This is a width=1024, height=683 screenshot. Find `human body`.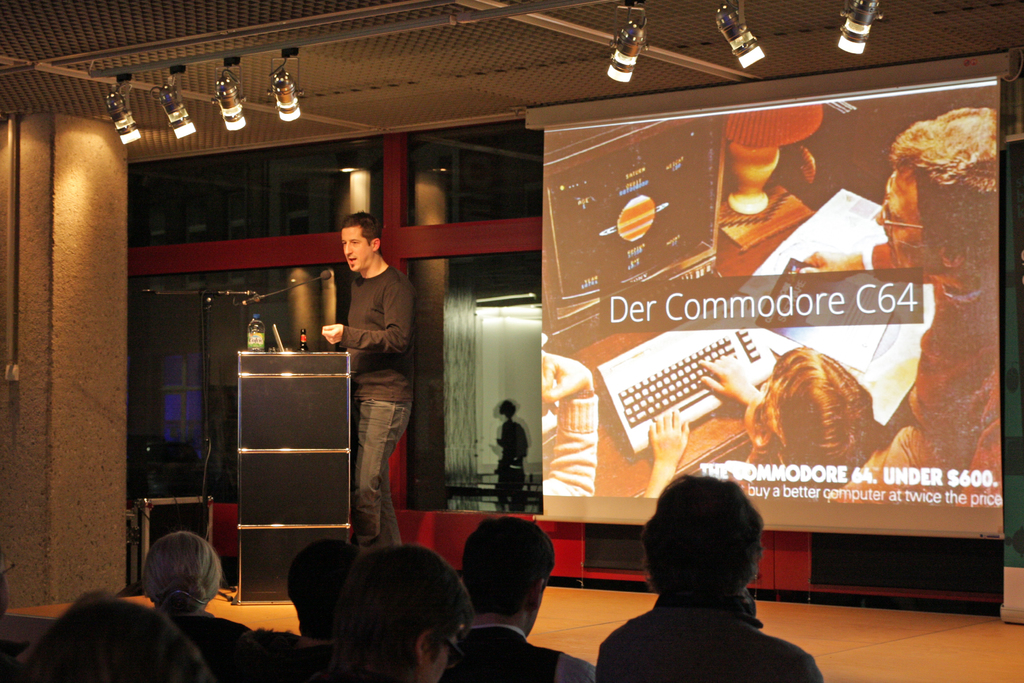
Bounding box: detection(441, 619, 604, 682).
